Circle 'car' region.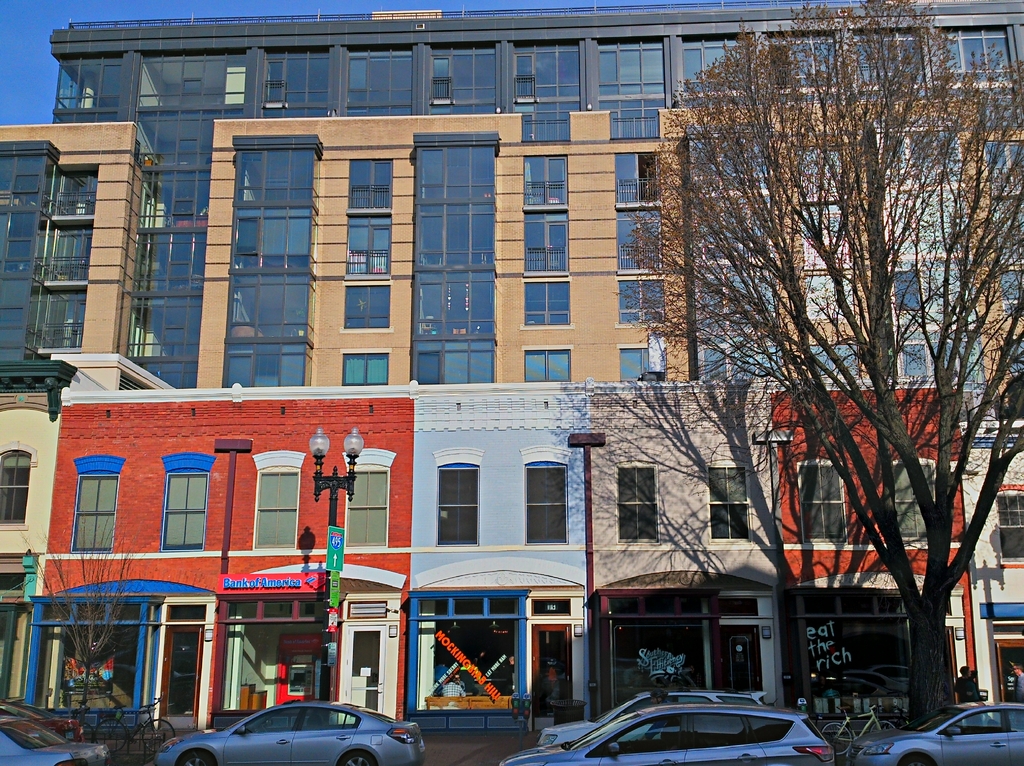
Region: [541,687,770,744].
